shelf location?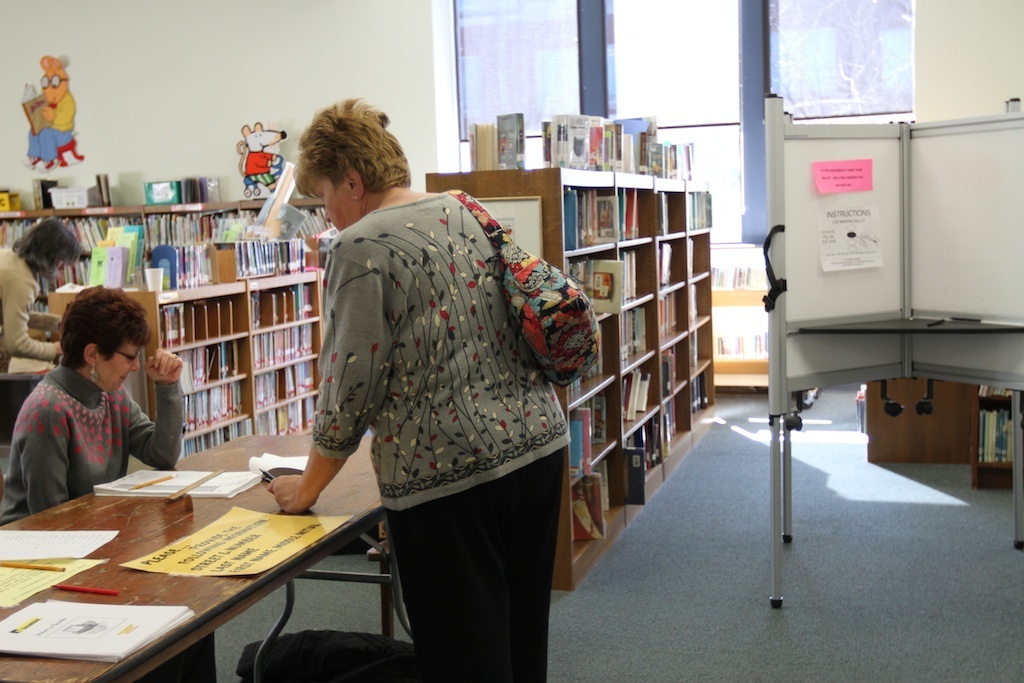
(620,417,664,514)
